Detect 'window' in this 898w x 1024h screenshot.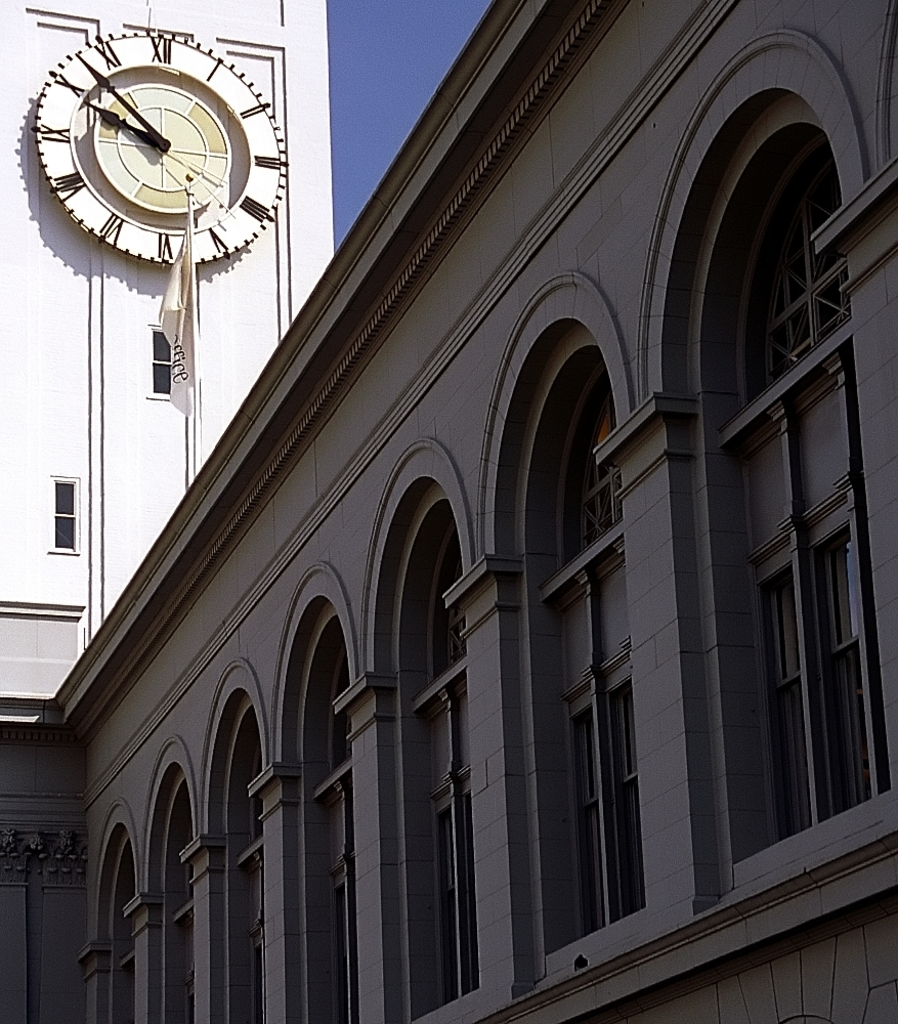
Detection: <bbox>693, 129, 896, 865</bbox>.
